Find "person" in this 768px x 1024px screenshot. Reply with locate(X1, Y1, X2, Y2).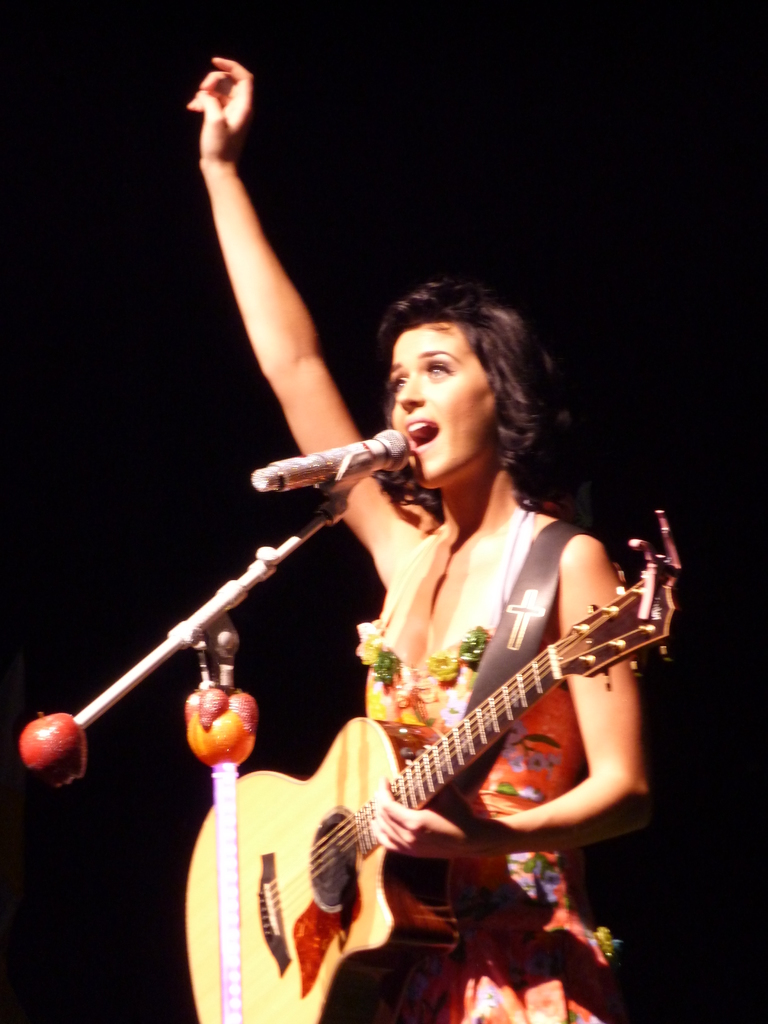
locate(163, 42, 664, 1023).
